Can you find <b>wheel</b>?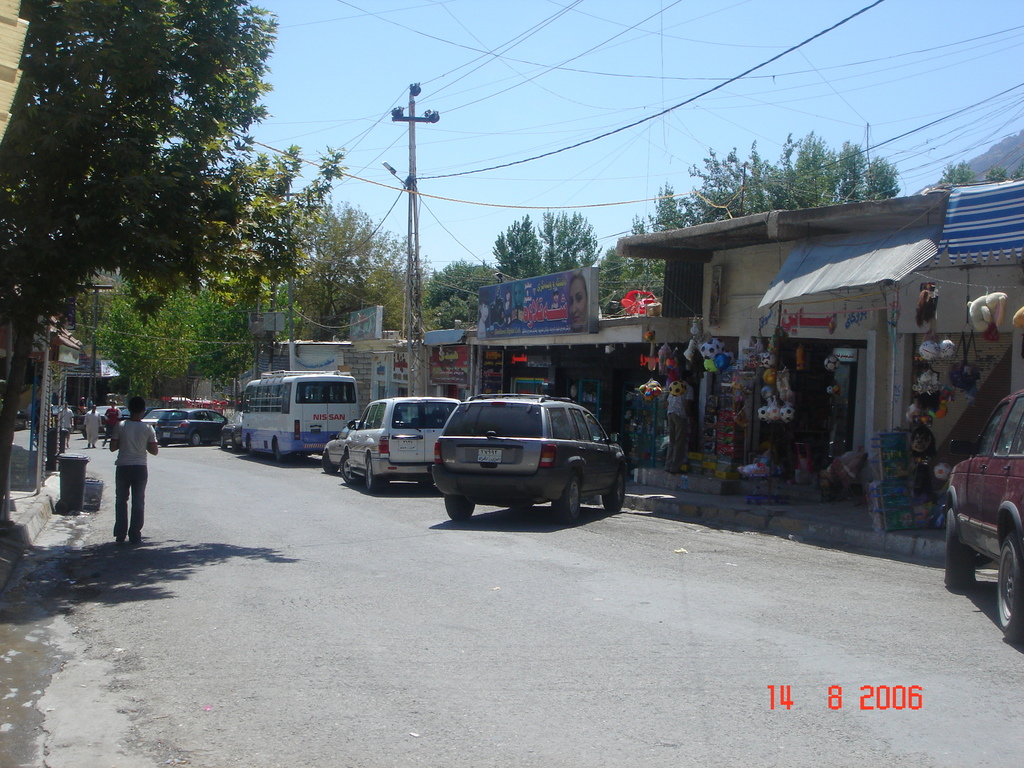
Yes, bounding box: x1=998 y1=533 x2=1022 y2=641.
